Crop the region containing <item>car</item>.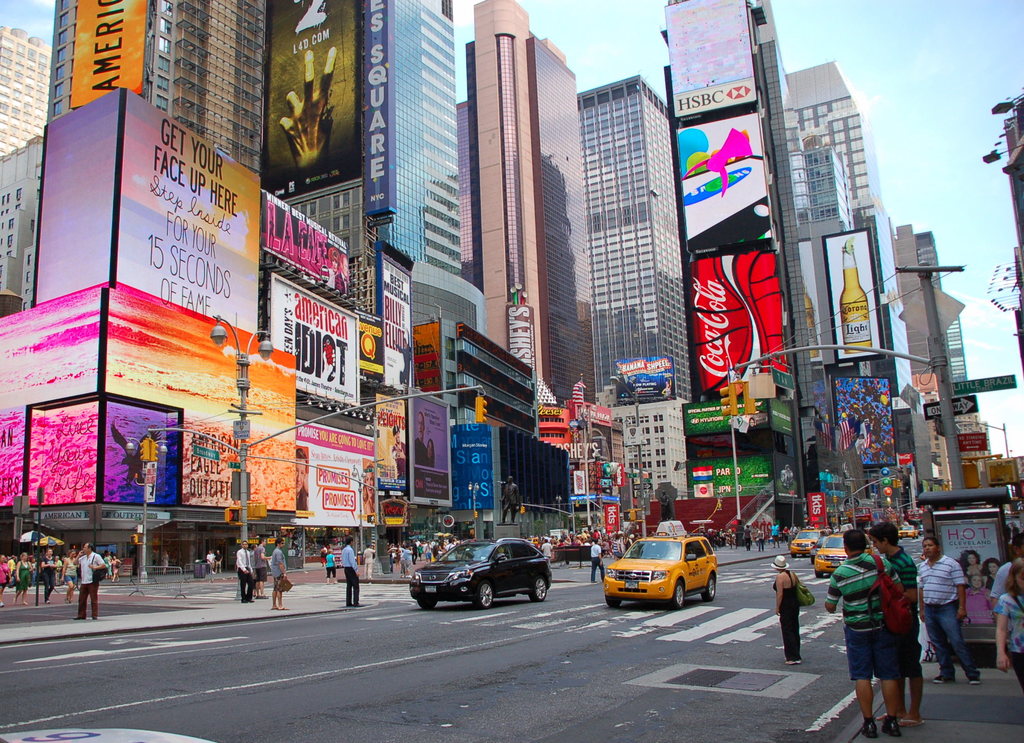
Crop region: bbox(786, 528, 819, 557).
